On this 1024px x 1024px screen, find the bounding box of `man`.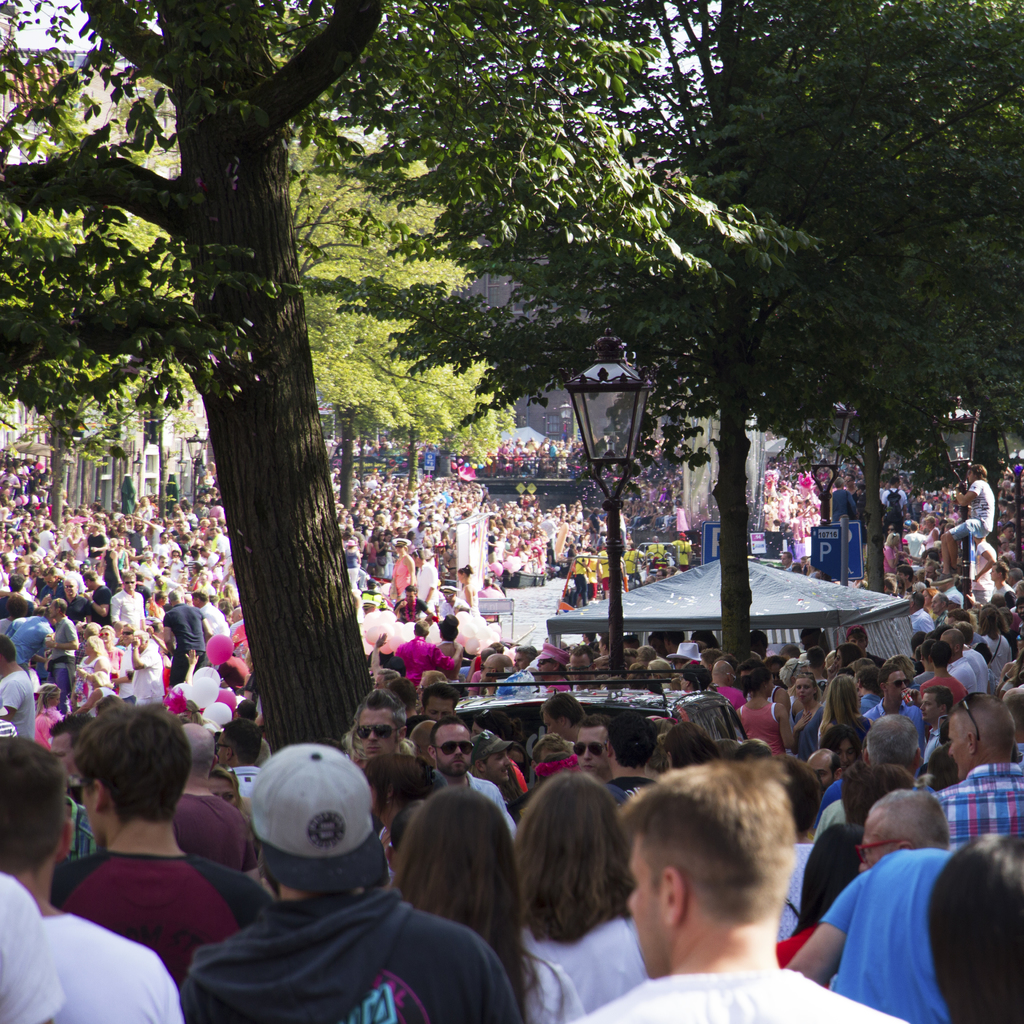
Bounding box: bbox=[470, 731, 517, 817].
